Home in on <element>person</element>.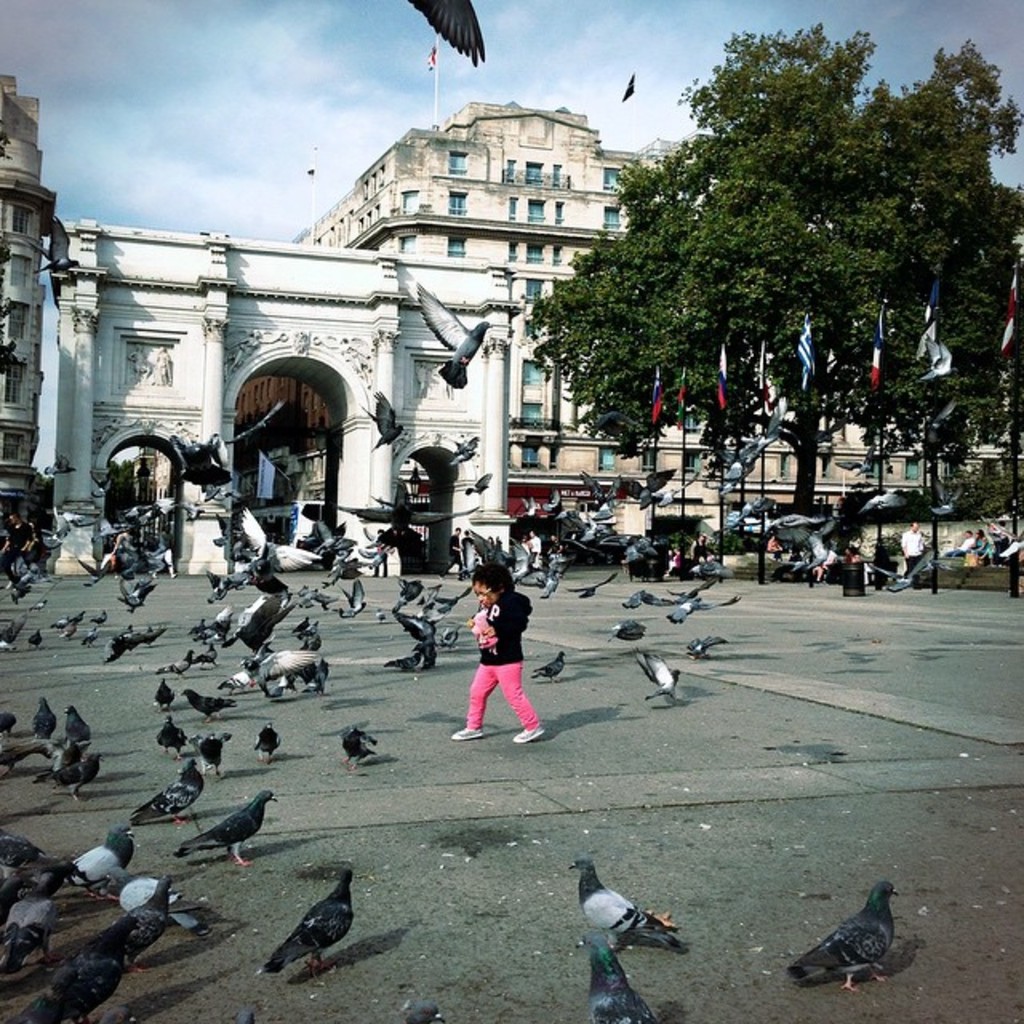
Homed in at 462,526,480,571.
